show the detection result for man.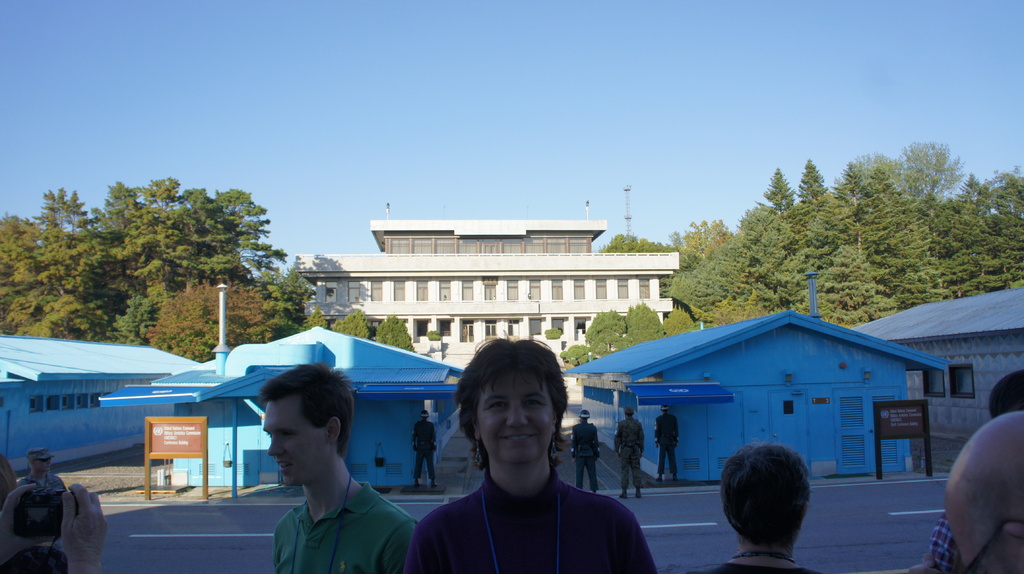
l=408, t=409, r=433, b=488.
